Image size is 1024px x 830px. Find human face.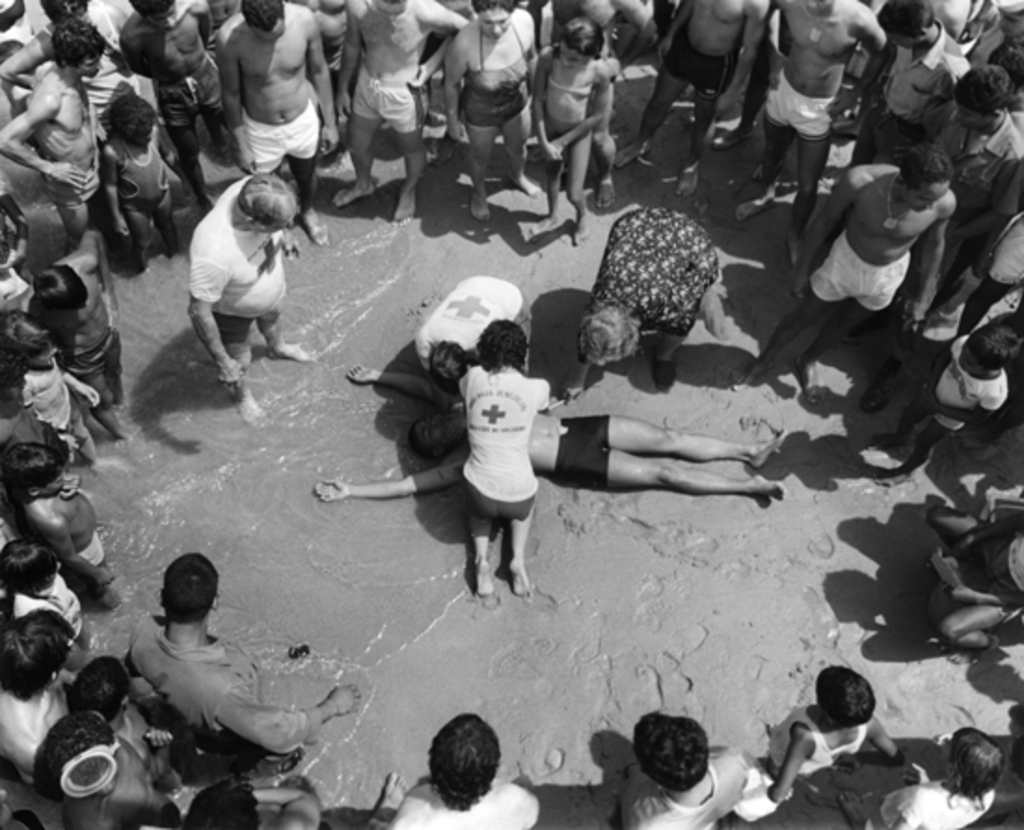
145, 0, 179, 35.
